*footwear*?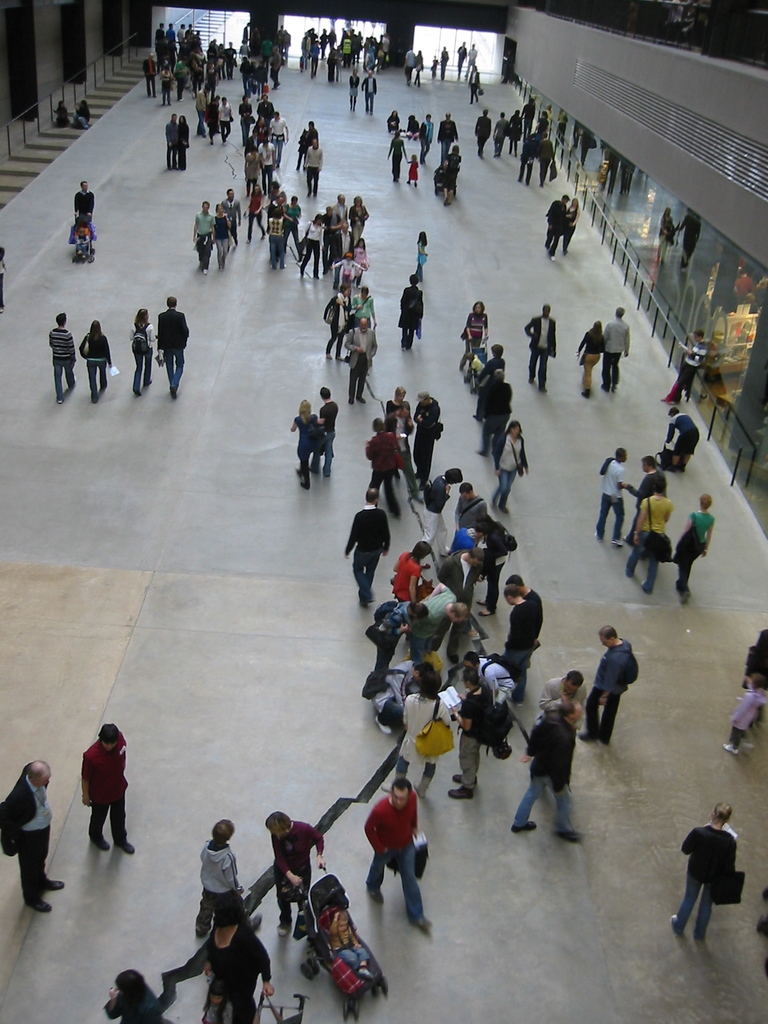
bbox=(300, 484, 307, 491)
